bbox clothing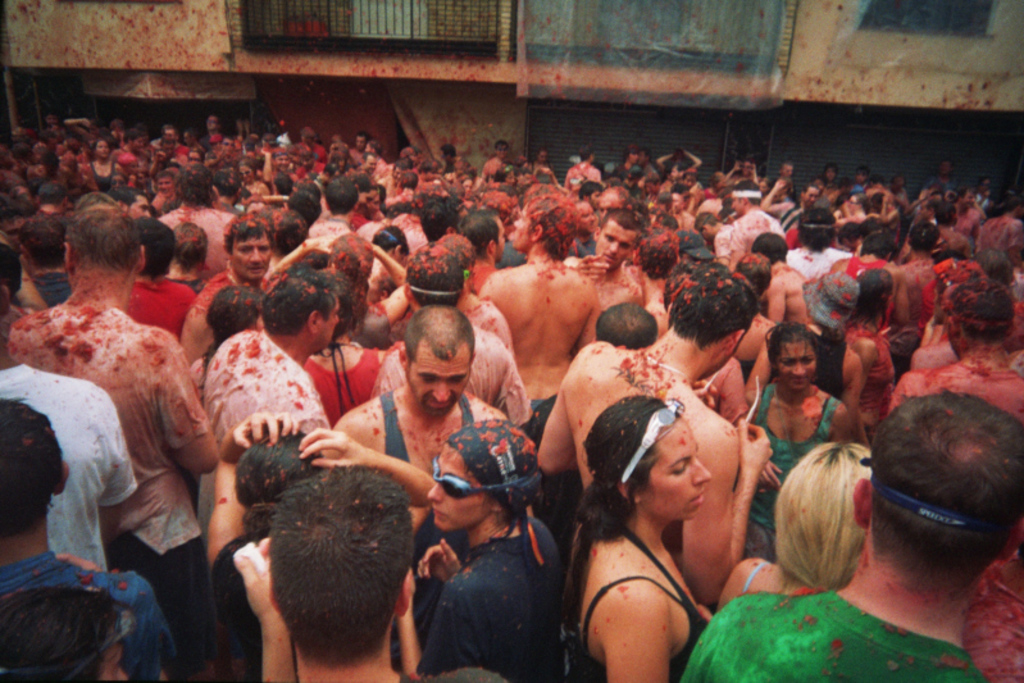
197, 135, 210, 156
